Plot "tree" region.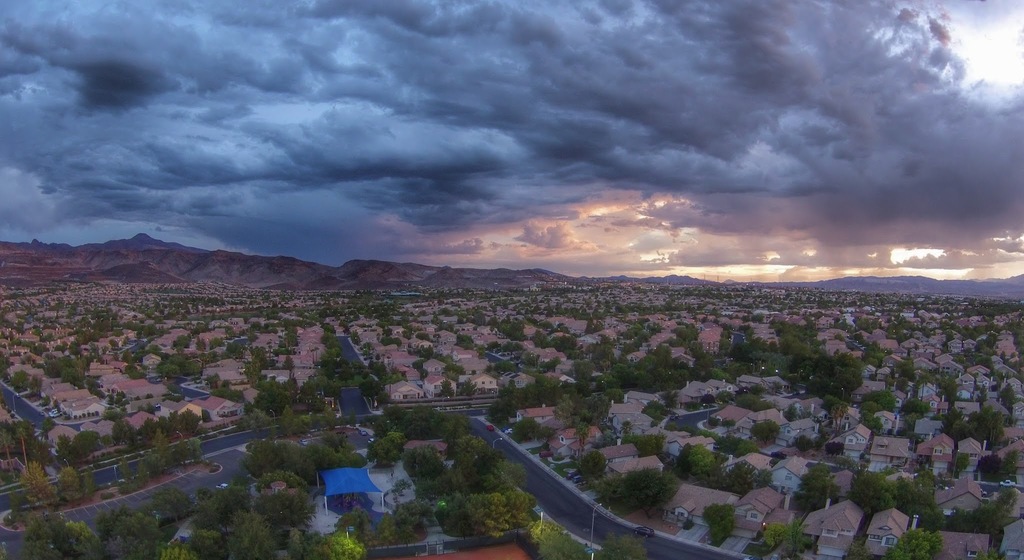
Plotted at 604/382/621/406.
